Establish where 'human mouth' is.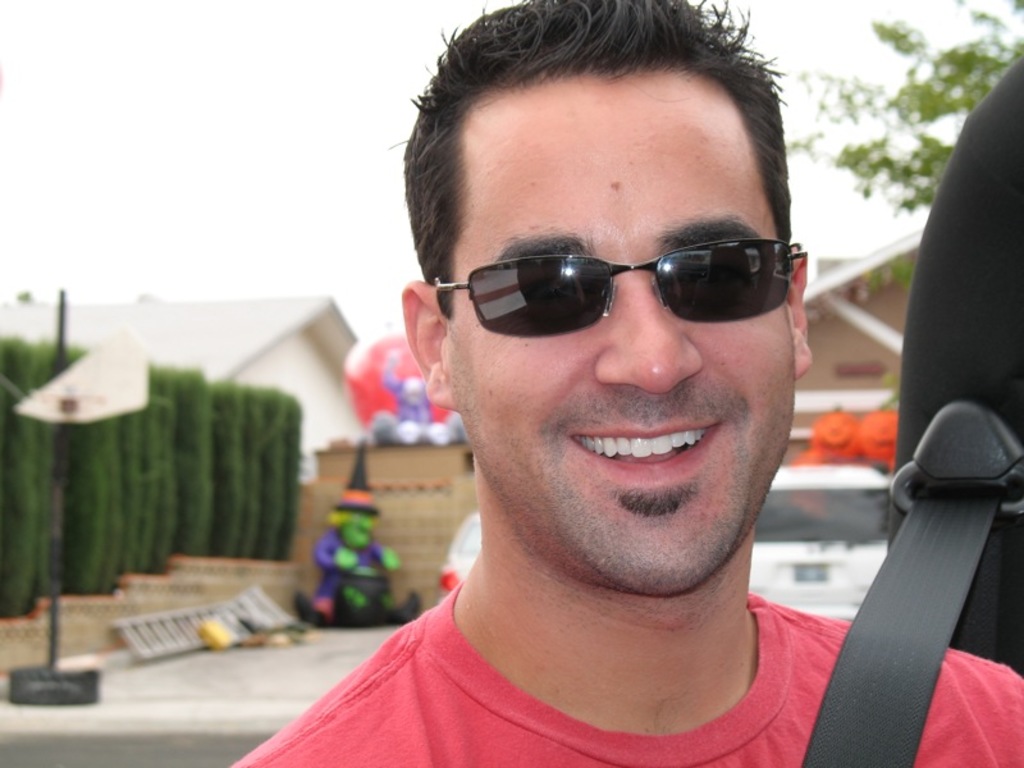
Established at bbox=[571, 426, 718, 476].
